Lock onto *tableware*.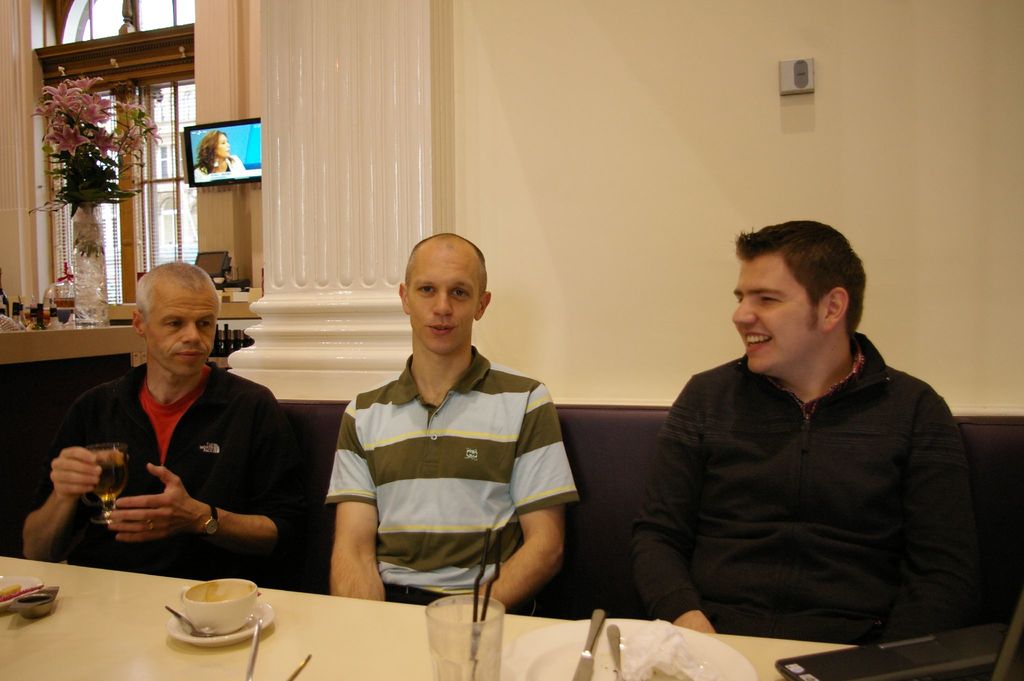
Locked: crop(505, 618, 759, 680).
